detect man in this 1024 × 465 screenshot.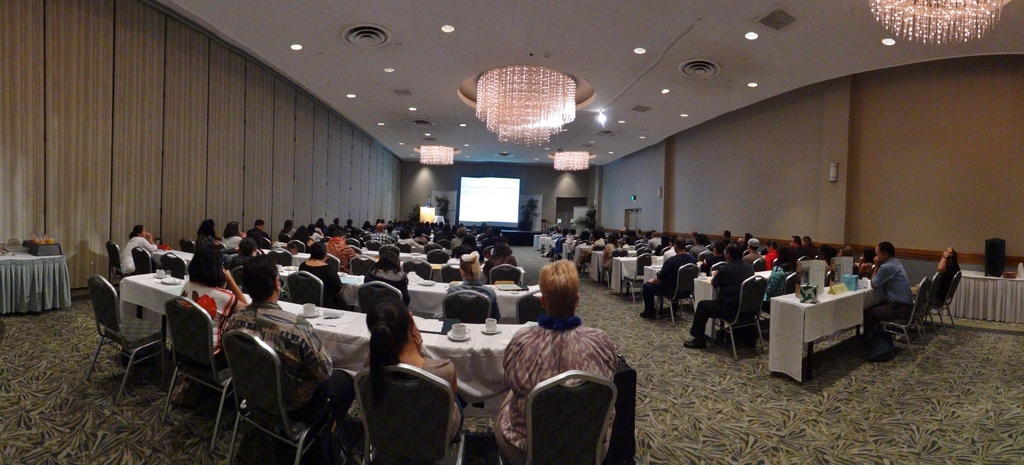
Detection: [225, 257, 362, 458].
